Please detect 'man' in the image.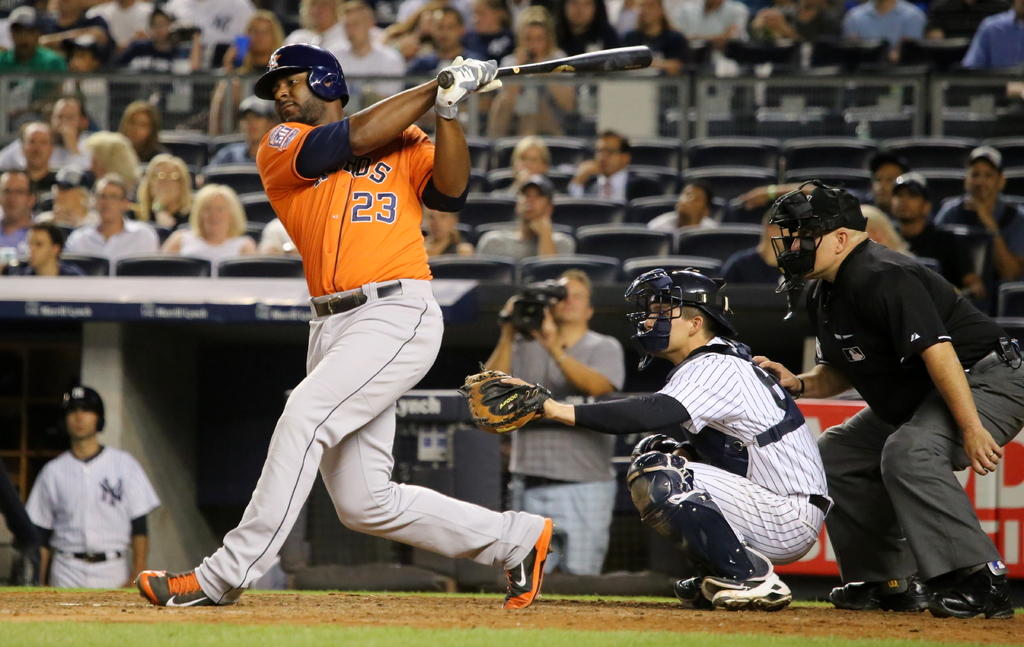
detection(135, 42, 554, 610).
